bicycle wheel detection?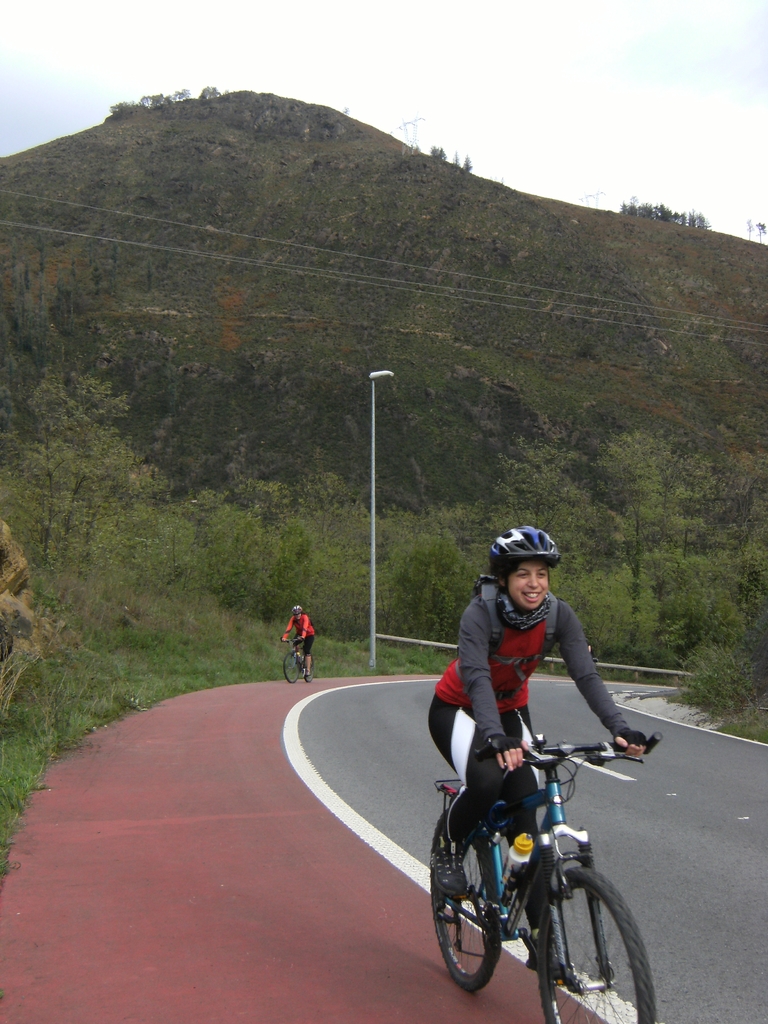
428/812/503/995
